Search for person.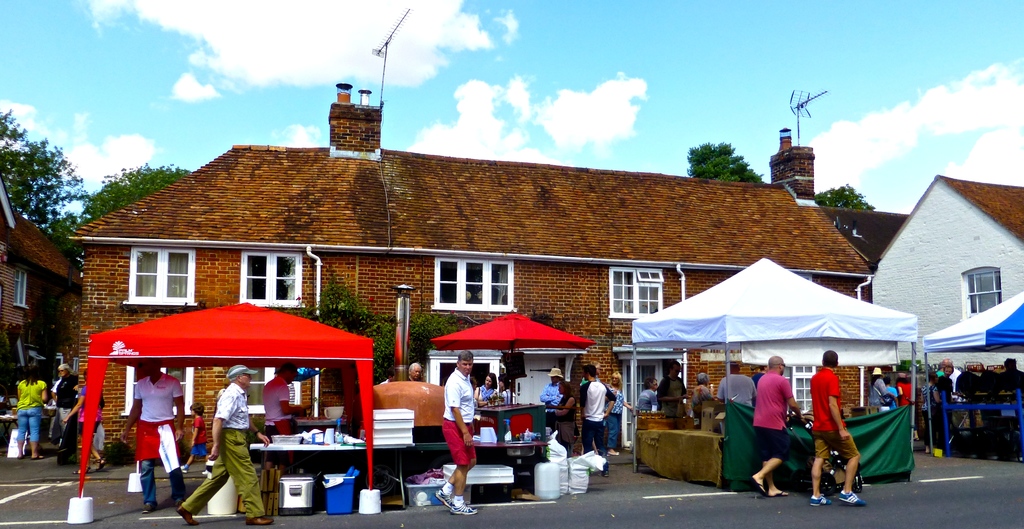
Found at BBox(748, 355, 804, 494).
